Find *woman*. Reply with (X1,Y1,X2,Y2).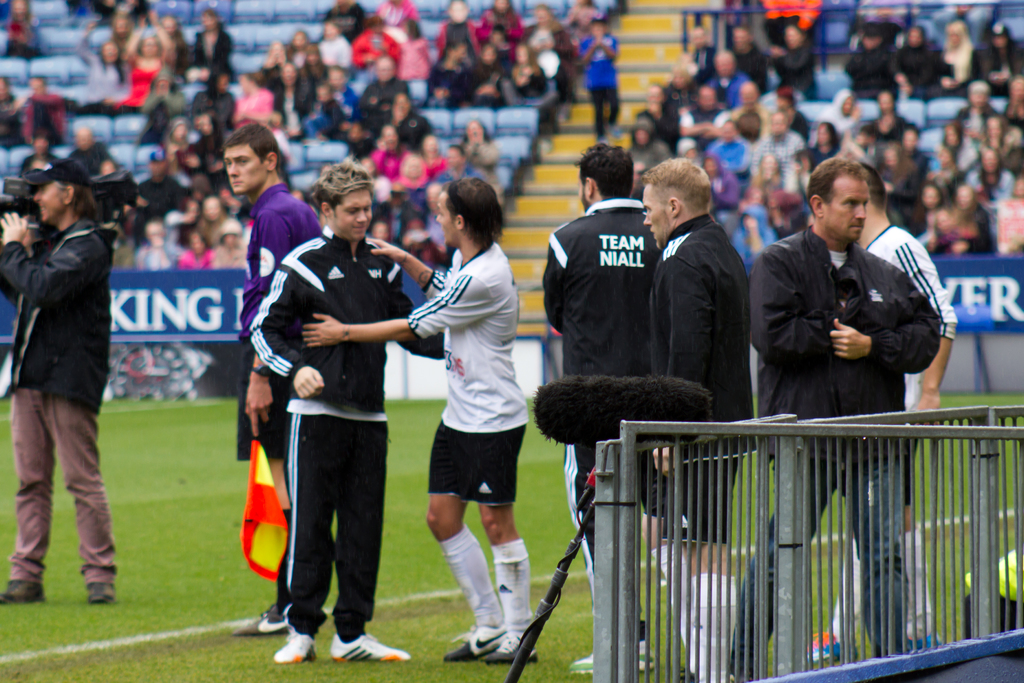
(297,46,330,94).
